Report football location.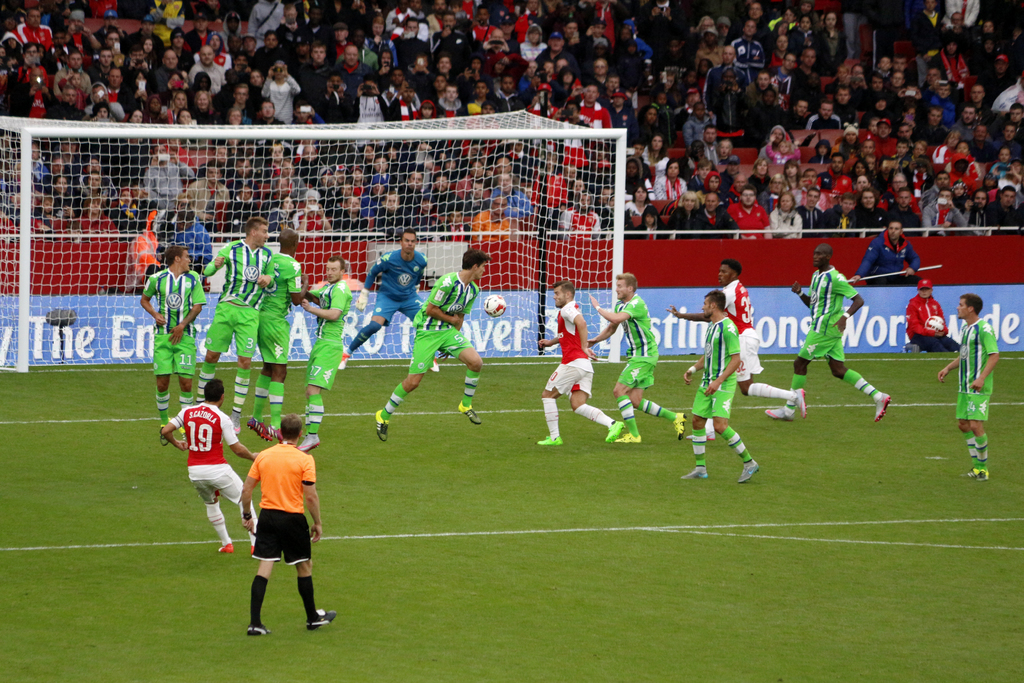
Report: (left=484, top=295, right=504, bottom=320).
